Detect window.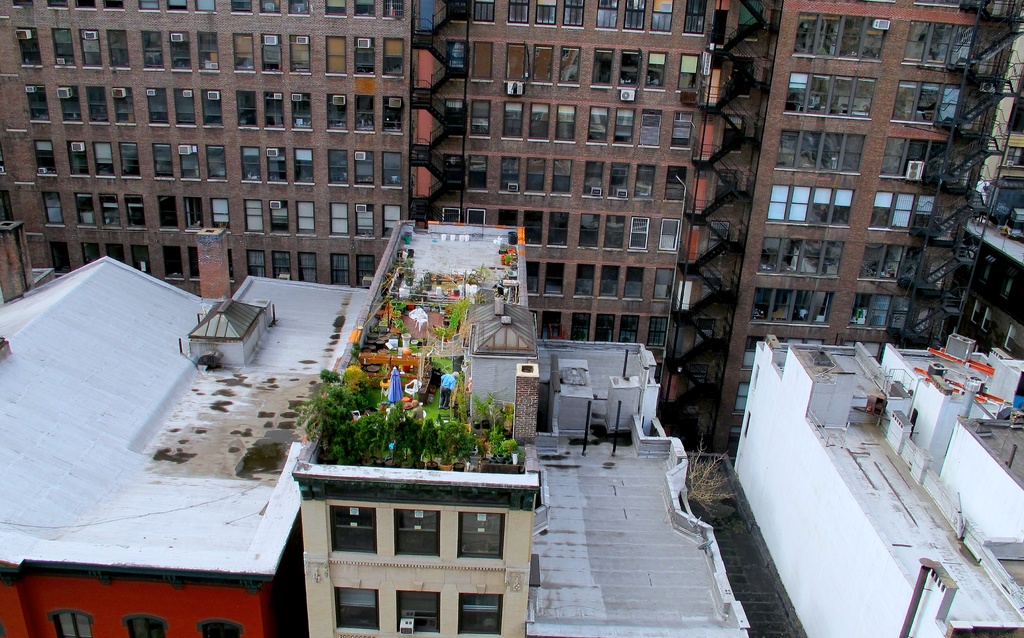
Detected at (848, 341, 890, 364).
